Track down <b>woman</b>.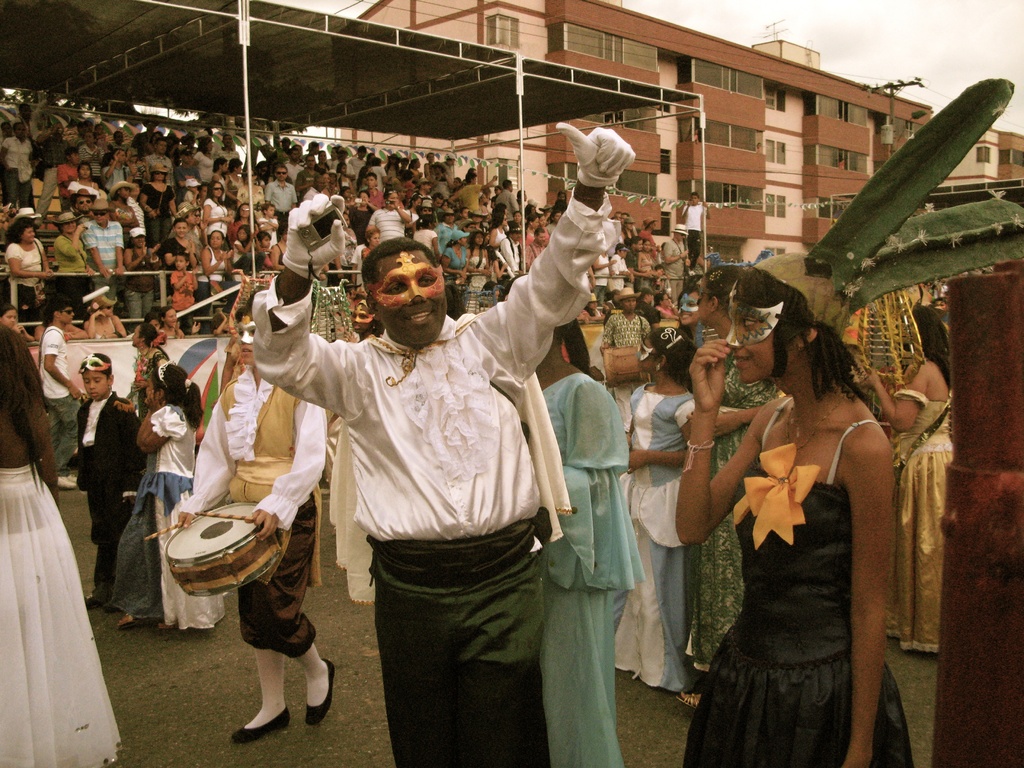
Tracked to <box>124,147,149,184</box>.
